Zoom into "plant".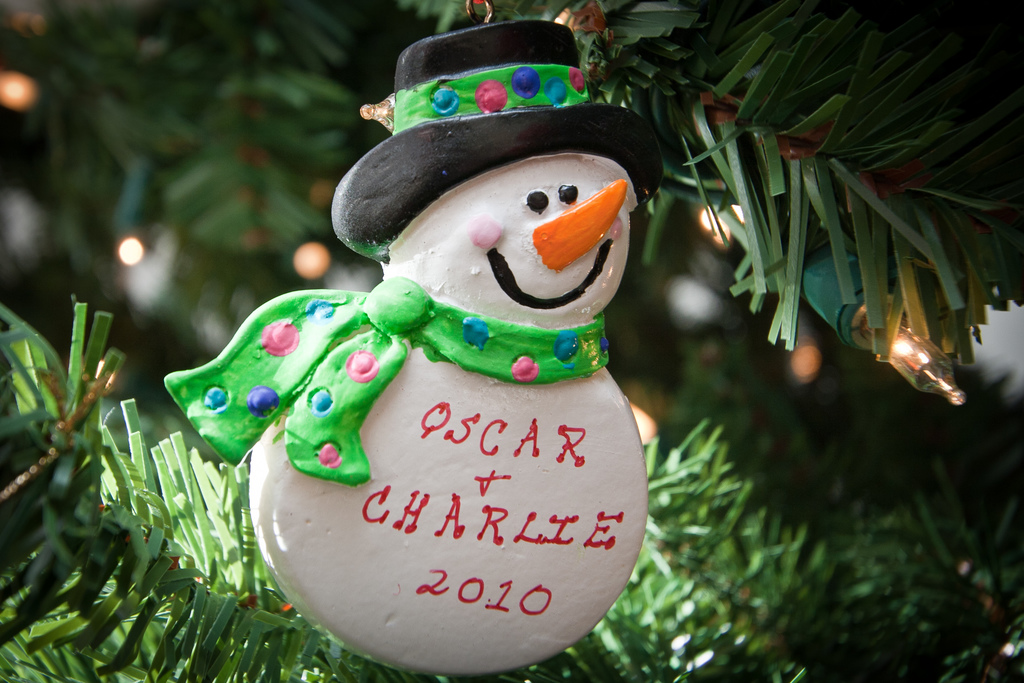
Zoom target: box=[0, 0, 1022, 682].
